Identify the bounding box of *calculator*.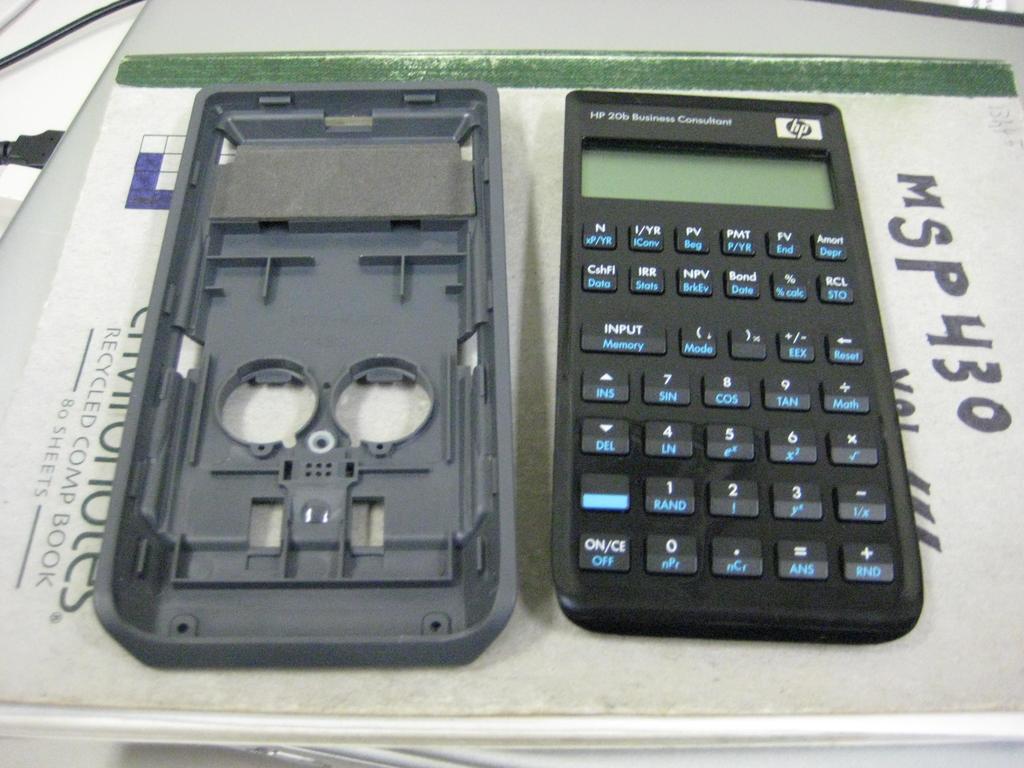
box=[549, 89, 927, 640].
